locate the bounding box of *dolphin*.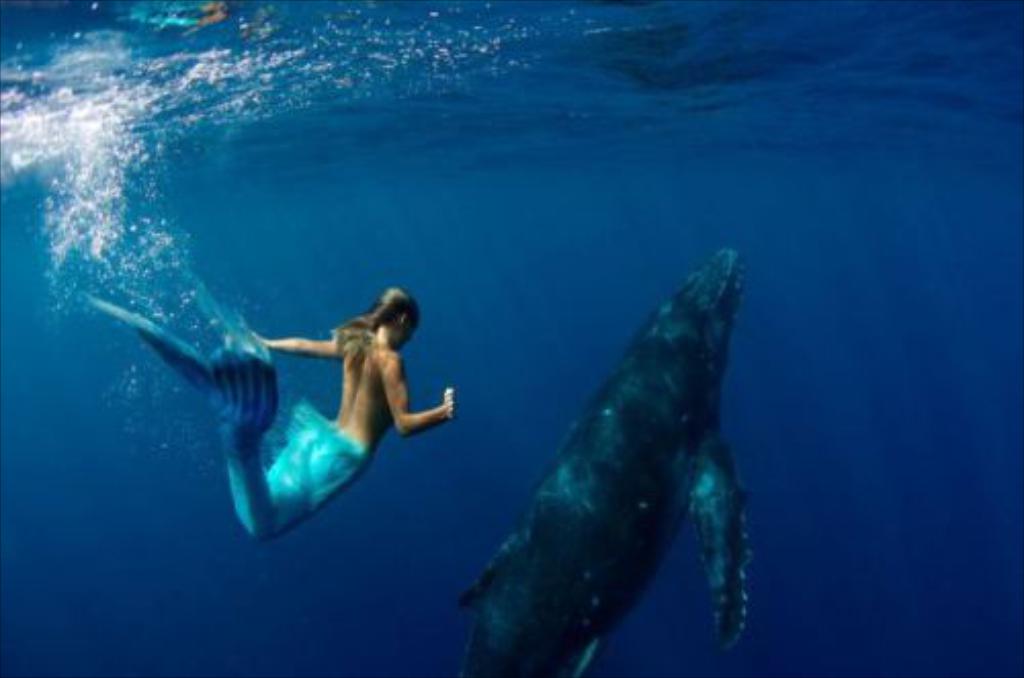
Bounding box: BBox(453, 246, 758, 676).
